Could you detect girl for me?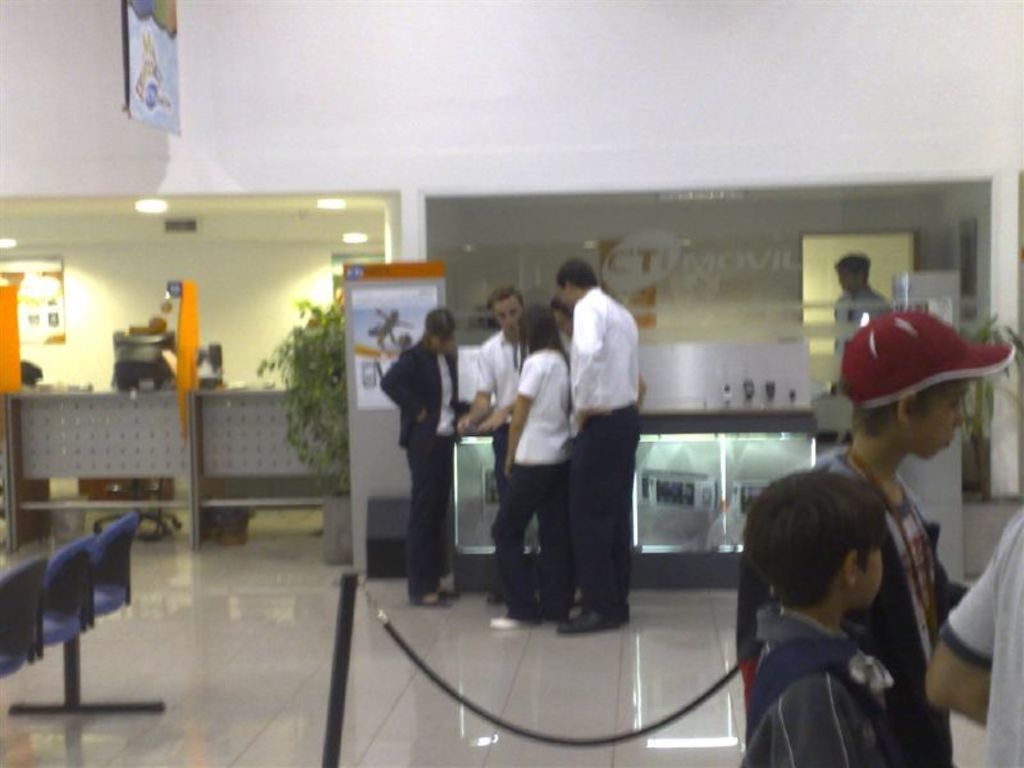
Detection result: (489, 298, 595, 613).
